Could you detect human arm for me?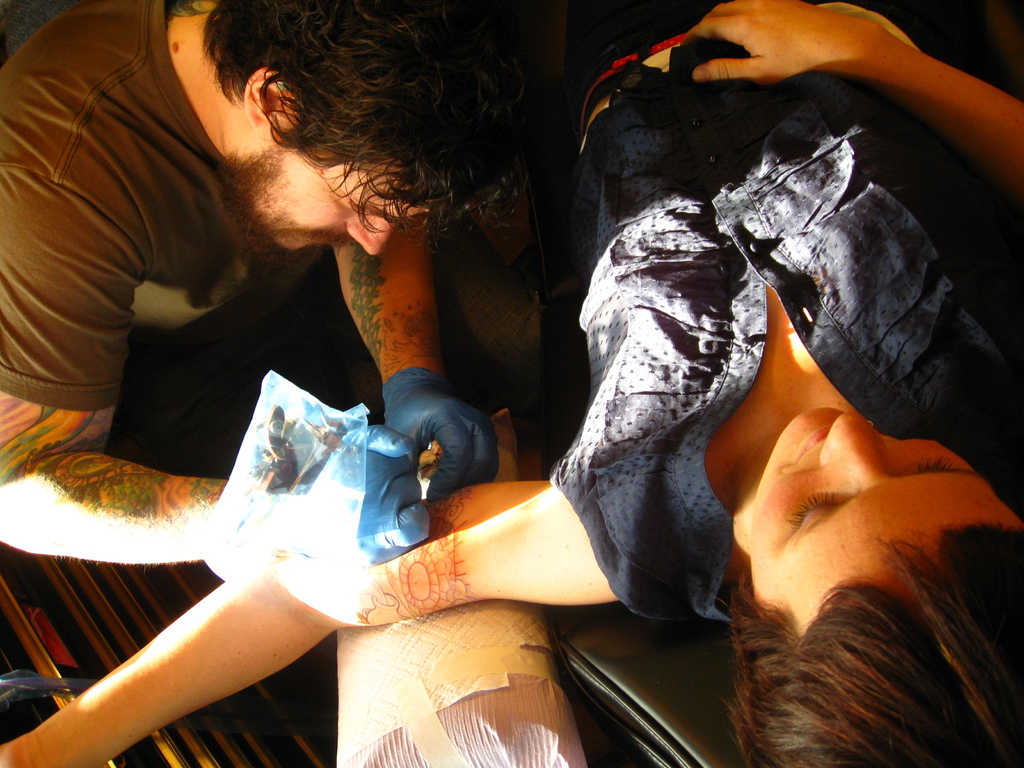
Detection result: [x1=330, y1=188, x2=529, y2=506].
